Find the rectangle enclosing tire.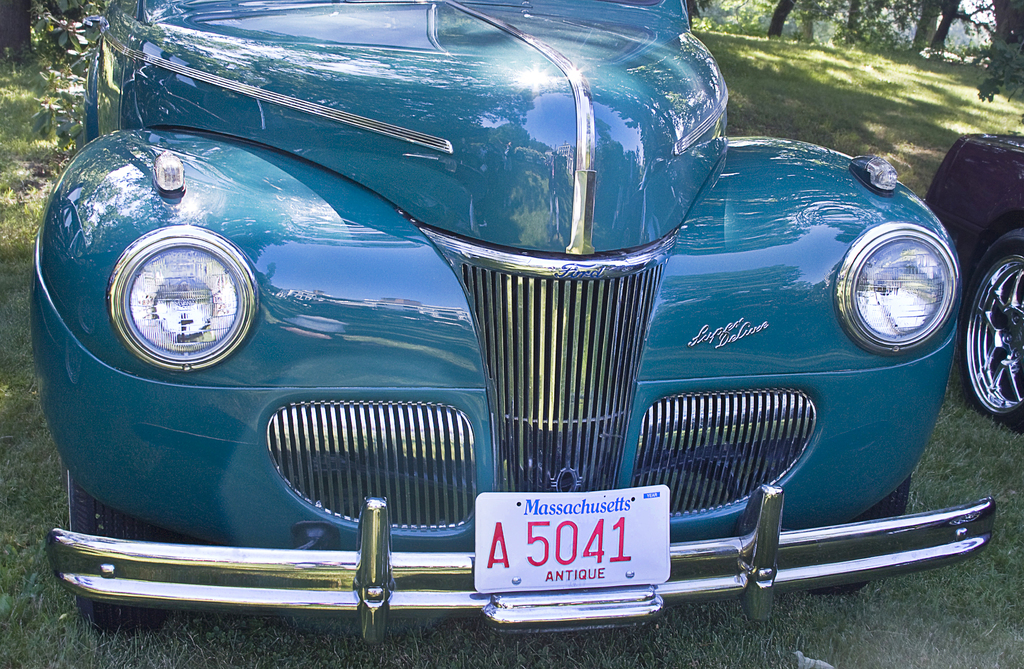
box(804, 480, 908, 599).
